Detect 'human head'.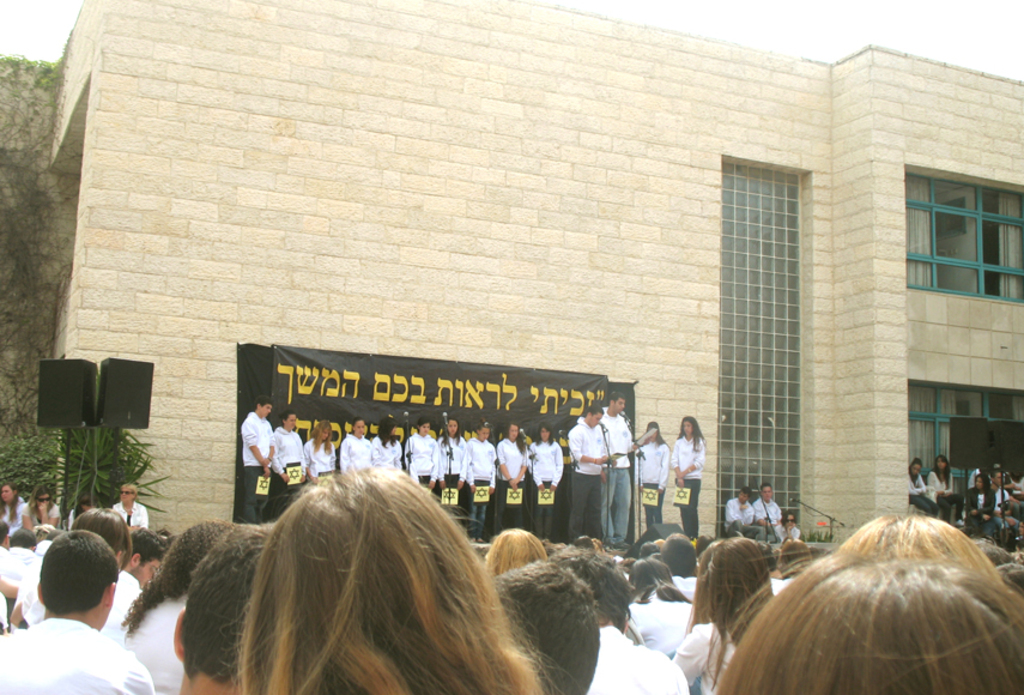
Detected at Rect(375, 417, 396, 439).
